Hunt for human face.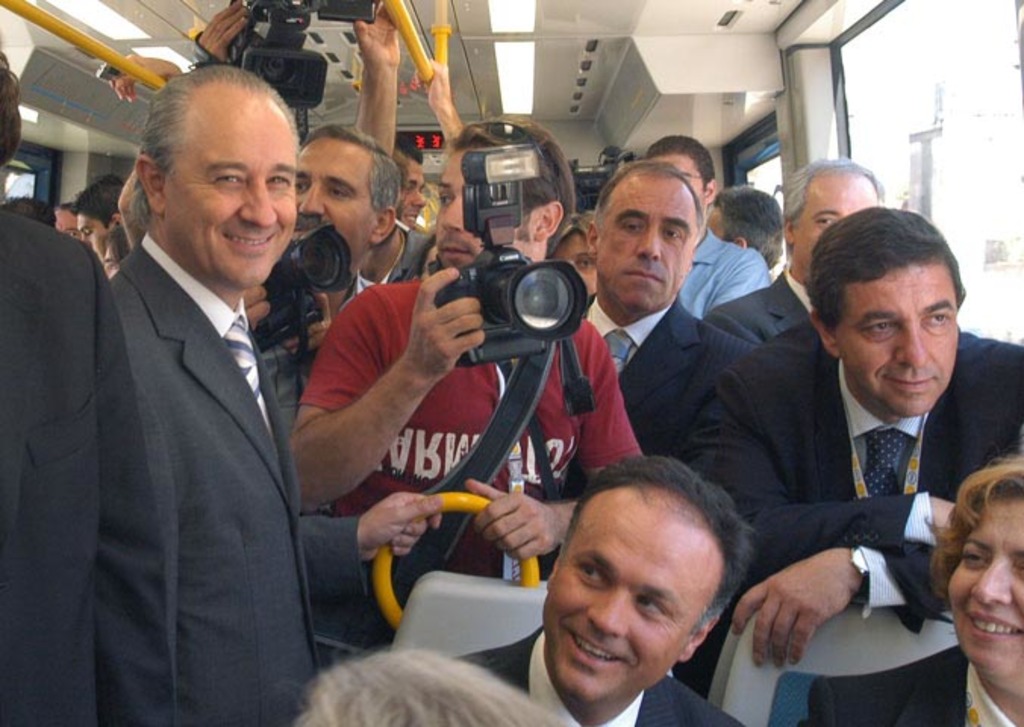
Hunted down at {"left": 656, "top": 150, "right": 704, "bottom": 206}.
